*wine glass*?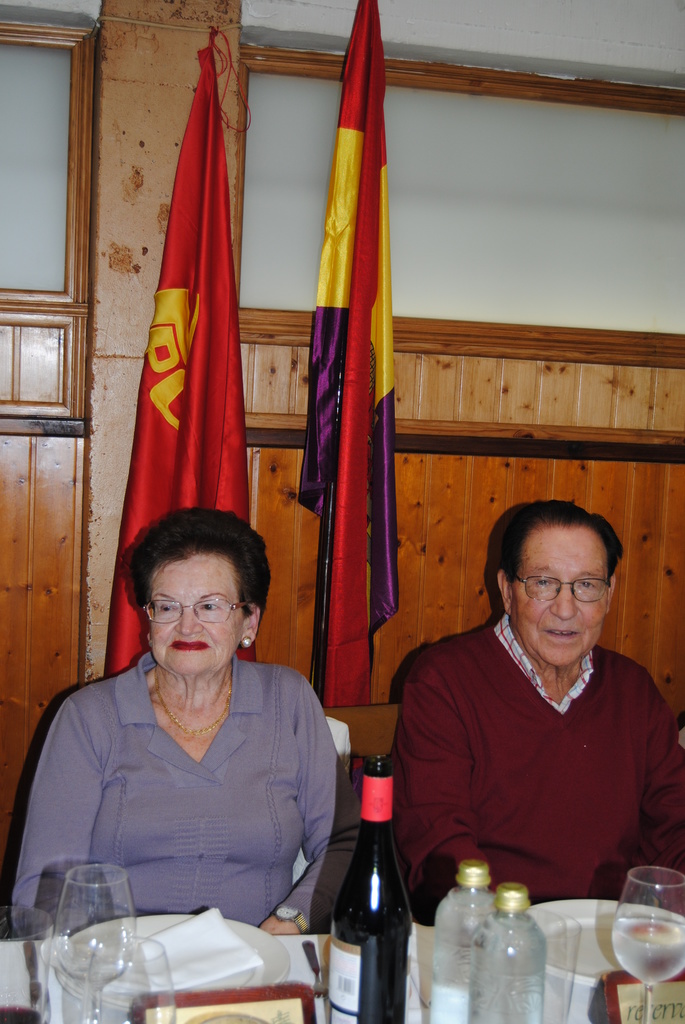
{"x1": 606, "y1": 863, "x2": 684, "y2": 1023}
